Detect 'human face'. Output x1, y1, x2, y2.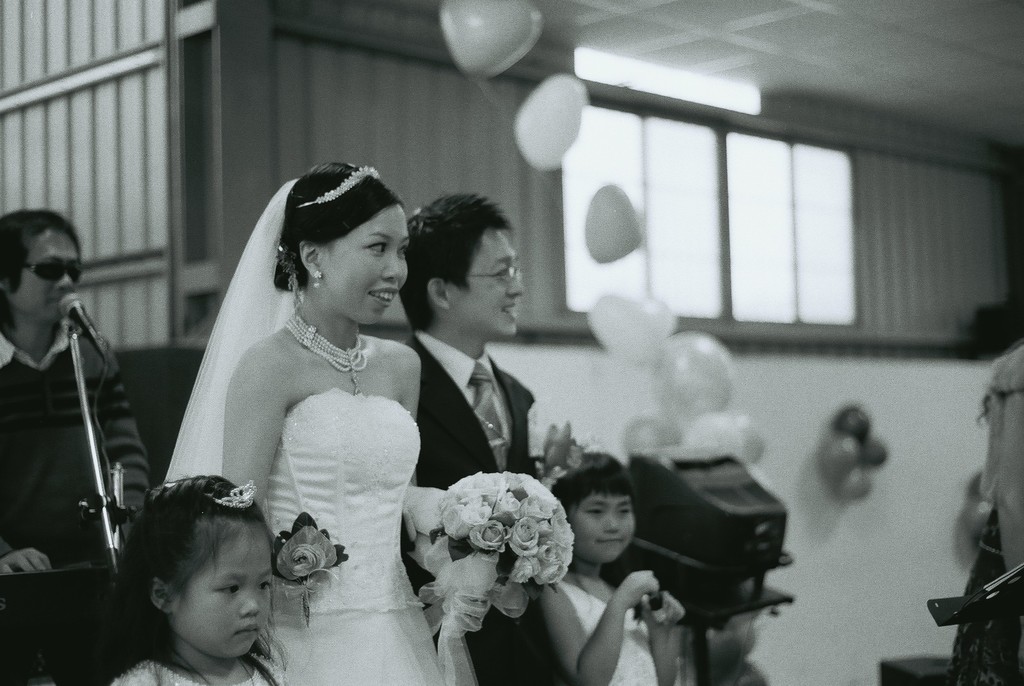
173, 519, 273, 655.
